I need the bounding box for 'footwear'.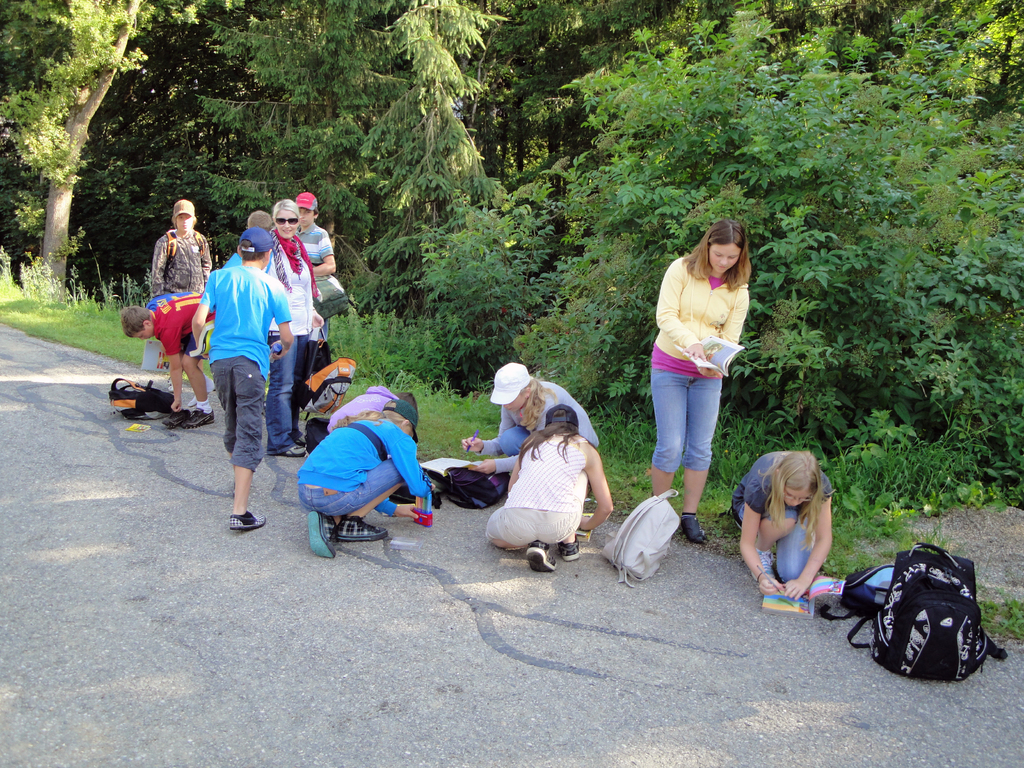
Here it is: [left=755, top=548, right=772, bottom=584].
